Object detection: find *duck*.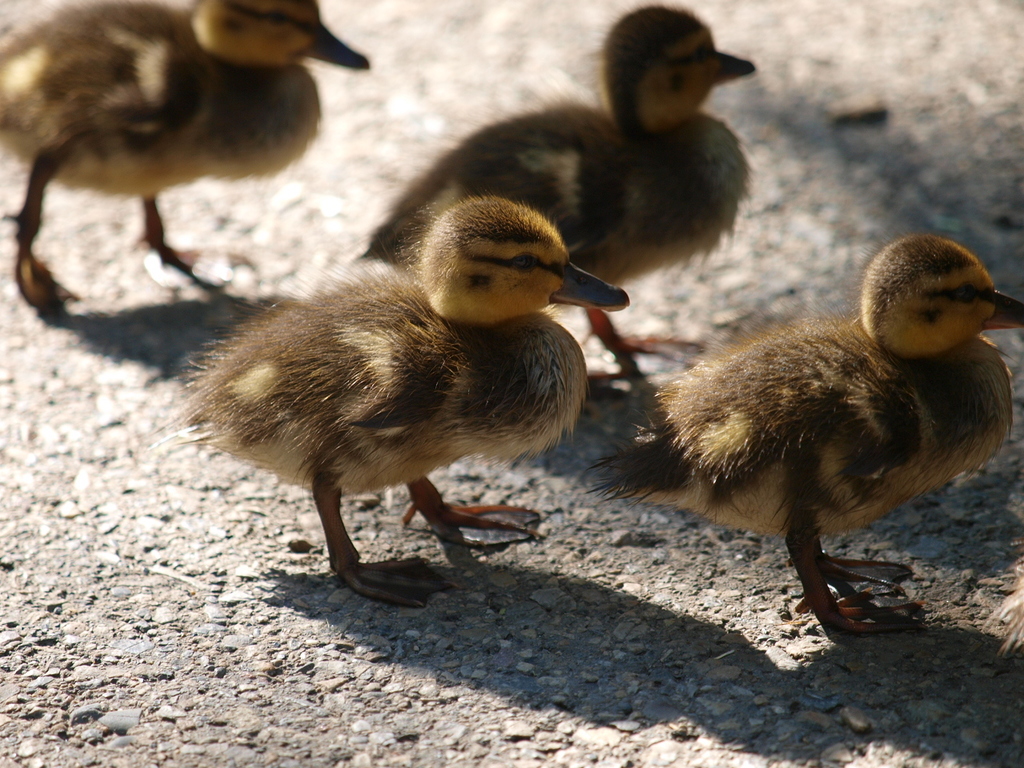
bbox=[0, 2, 365, 322].
